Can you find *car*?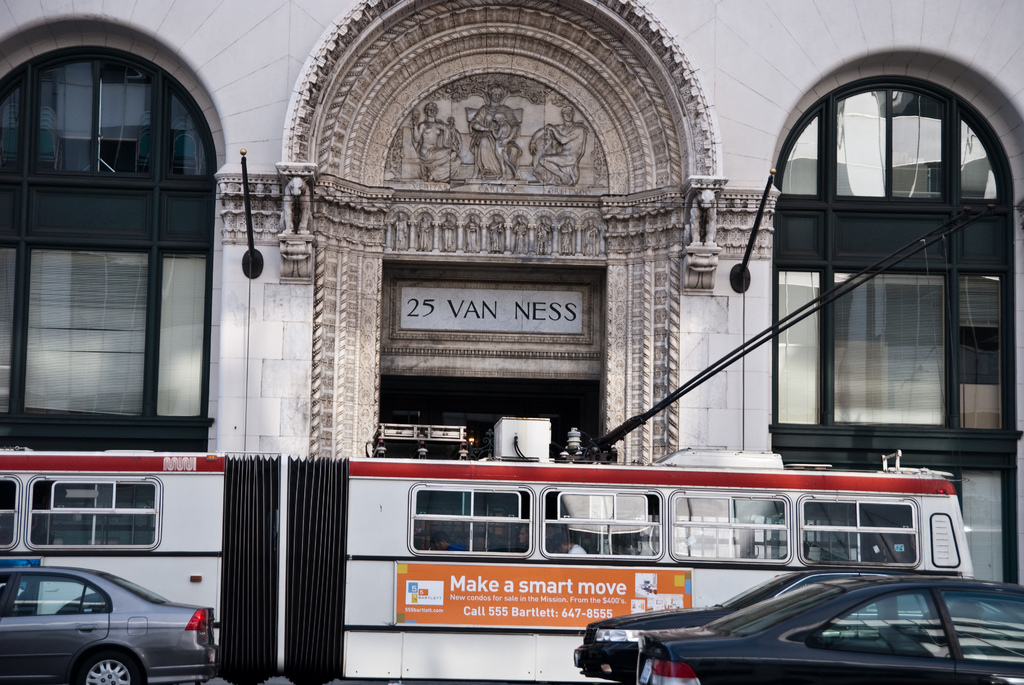
Yes, bounding box: l=574, t=565, r=968, b=684.
